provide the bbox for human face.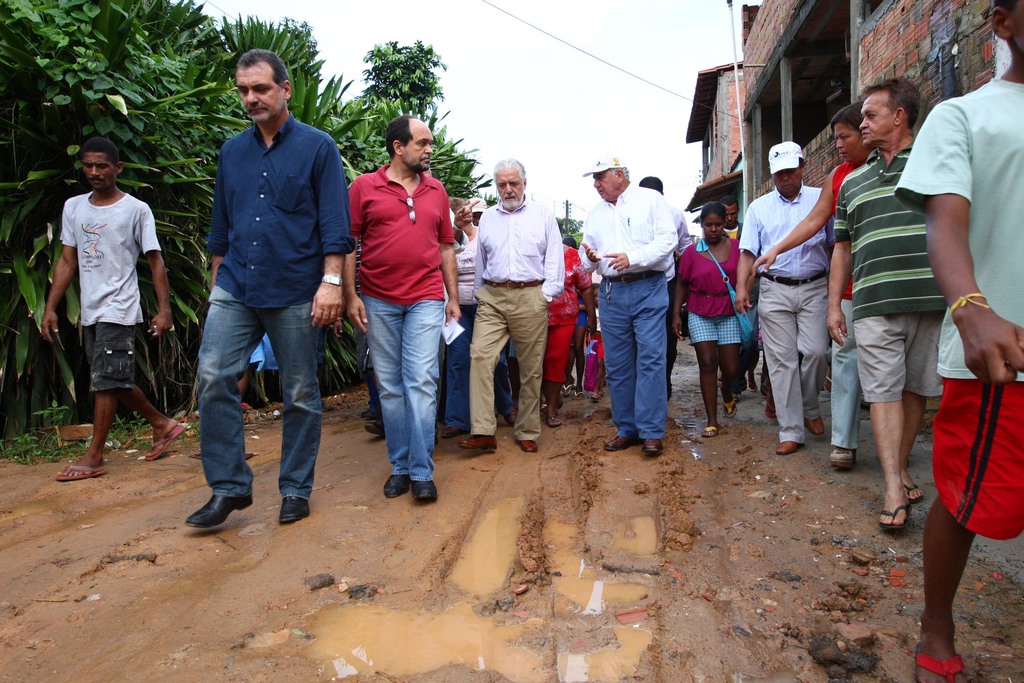
(left=81, top=154, right=115, bottom=190).
